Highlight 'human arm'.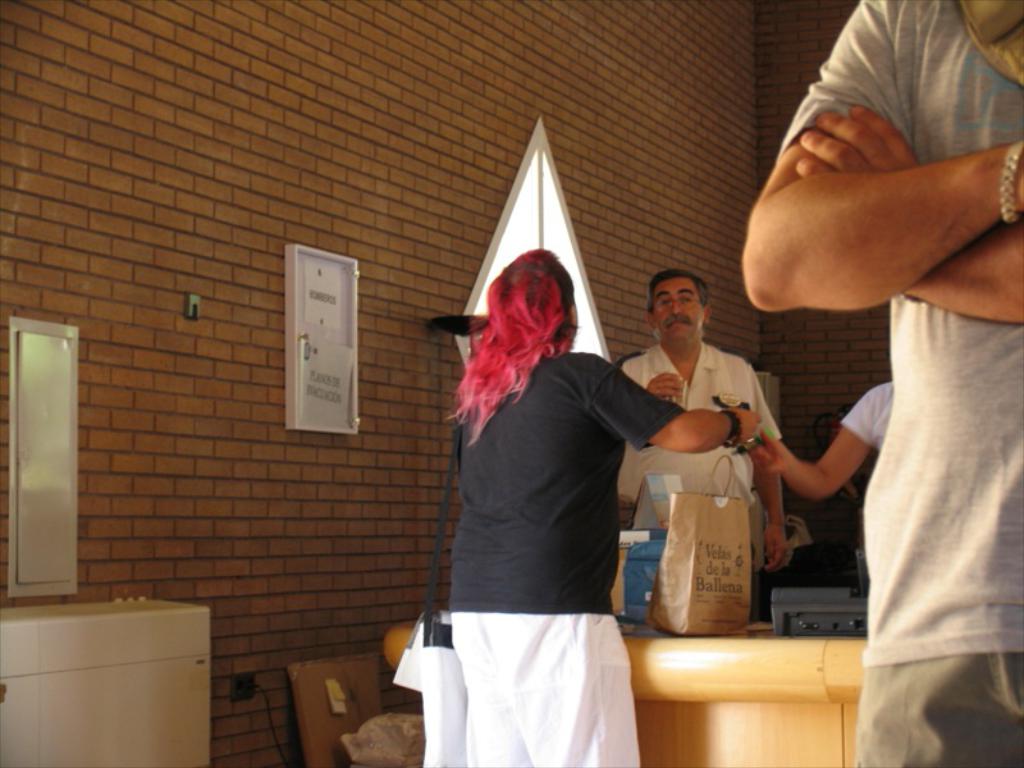
Highlighted region: {"left": 787, "top": 92, "right": 1023, "bottom": 338}.
